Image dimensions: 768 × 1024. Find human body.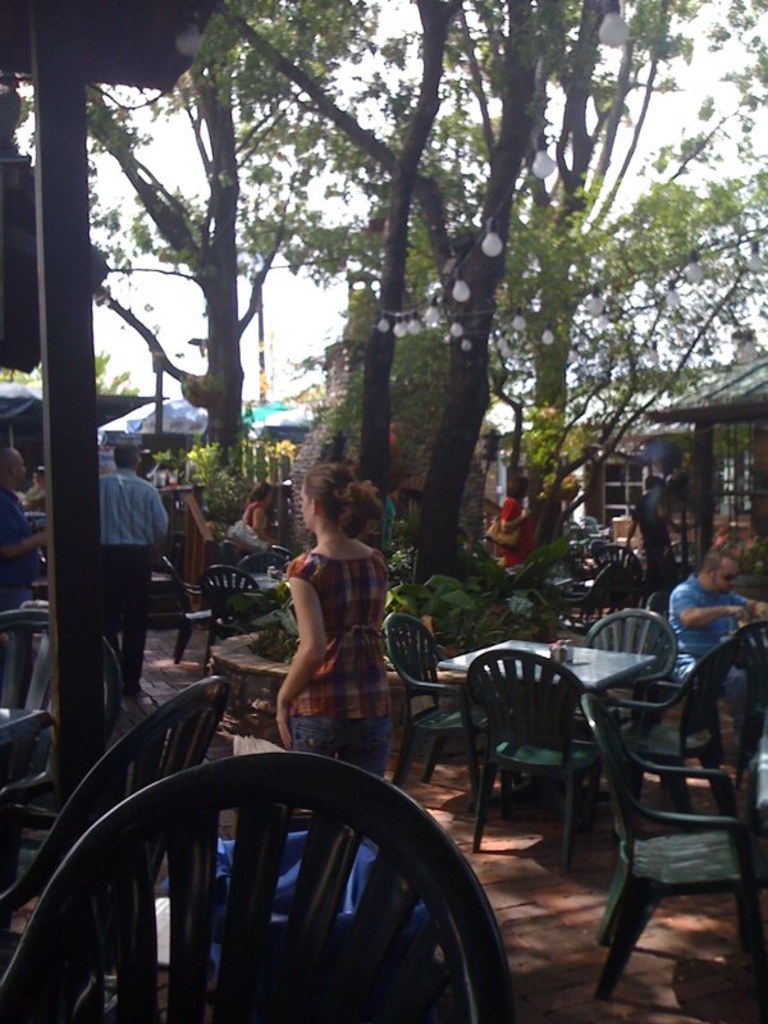
detection(0, 440, 47, 666).
